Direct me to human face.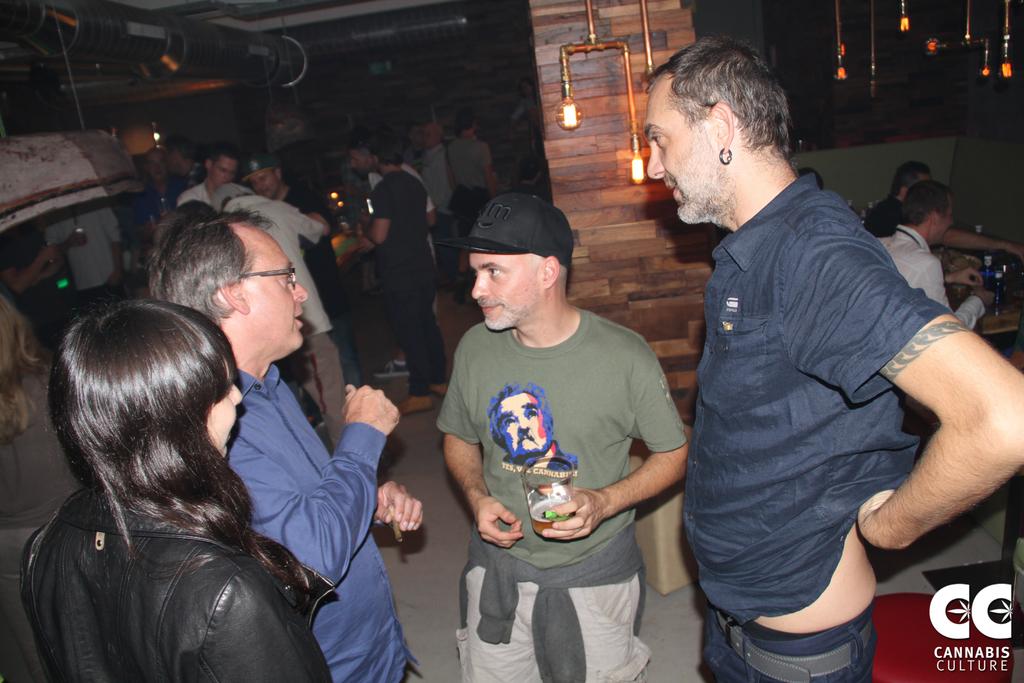
Direction: BBox(470, 254, 543, 331).
